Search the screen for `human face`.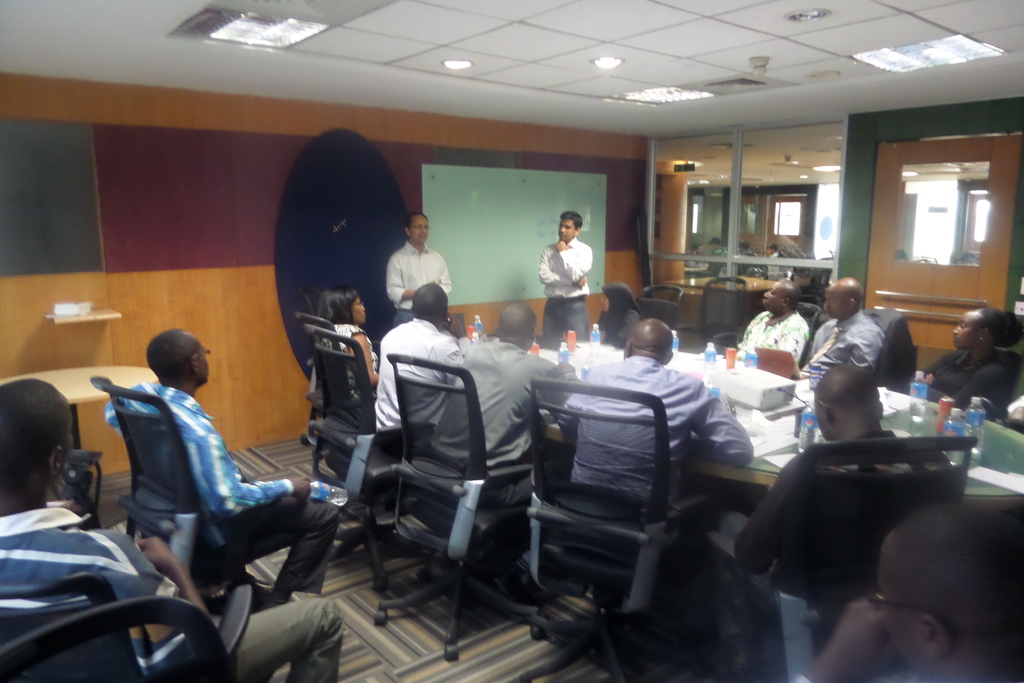
Found at <bbox>948, 311, 980, 352</bbox>.
